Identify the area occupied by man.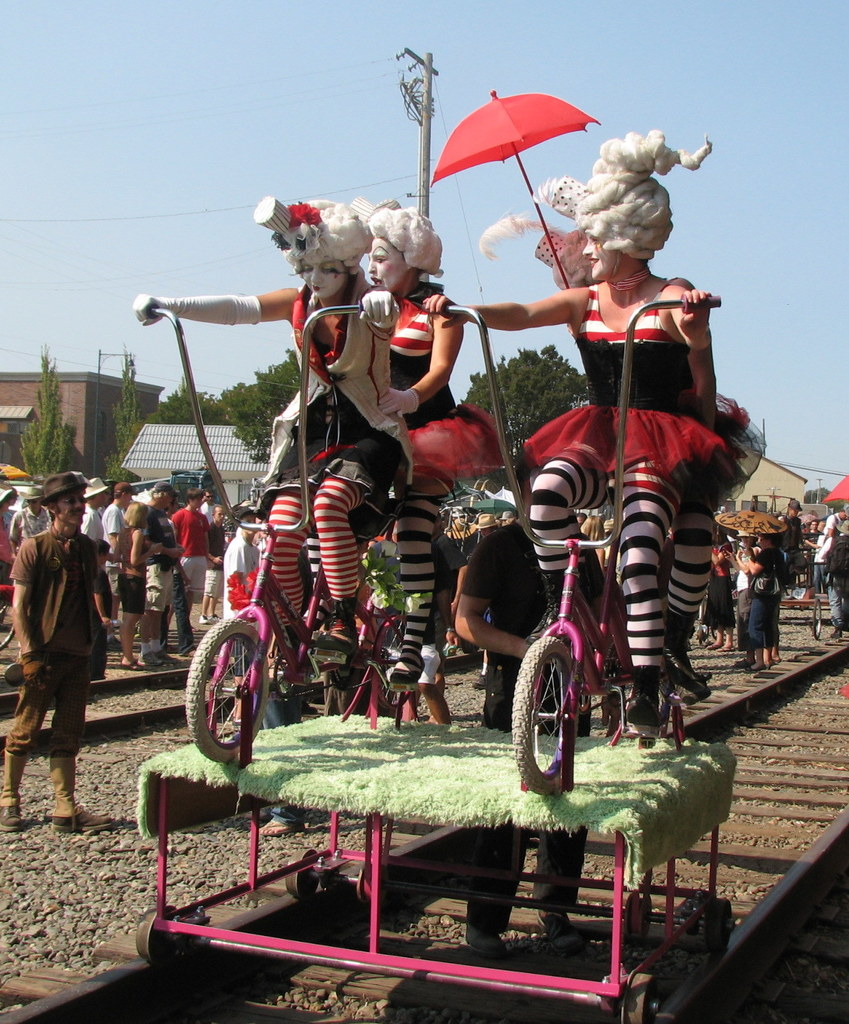
Area: (6, 484, 52, 559).
